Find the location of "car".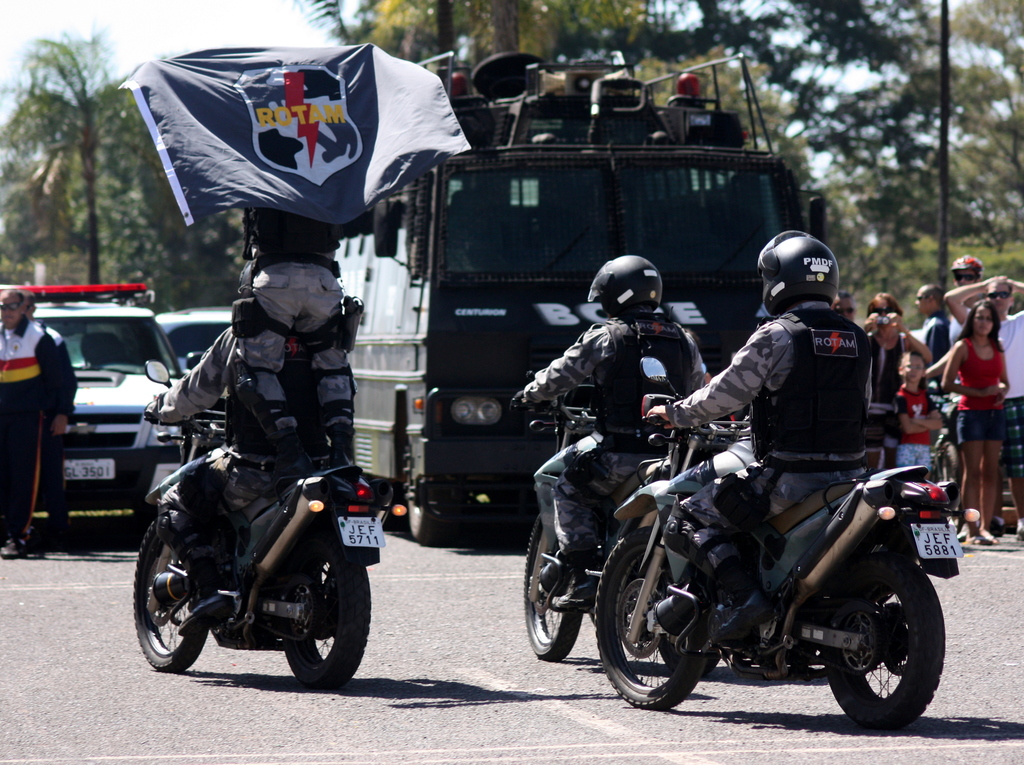
Location: bbox=(153, 305, 233, 396).
